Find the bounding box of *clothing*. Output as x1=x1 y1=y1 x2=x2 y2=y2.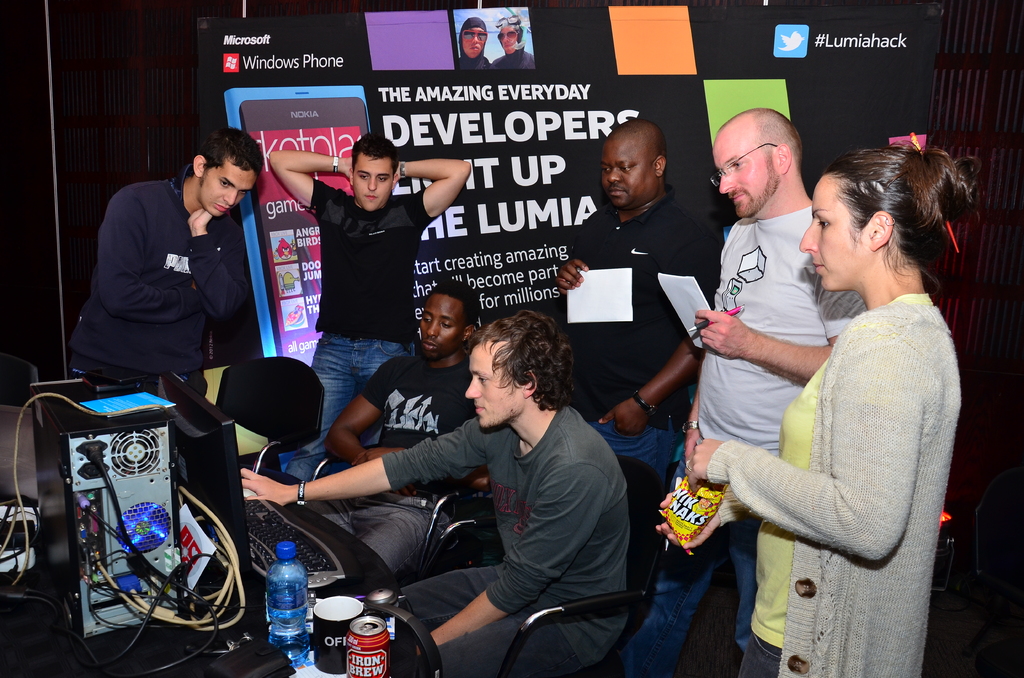
x1=301 y1=179 x2=436 y2=484.
